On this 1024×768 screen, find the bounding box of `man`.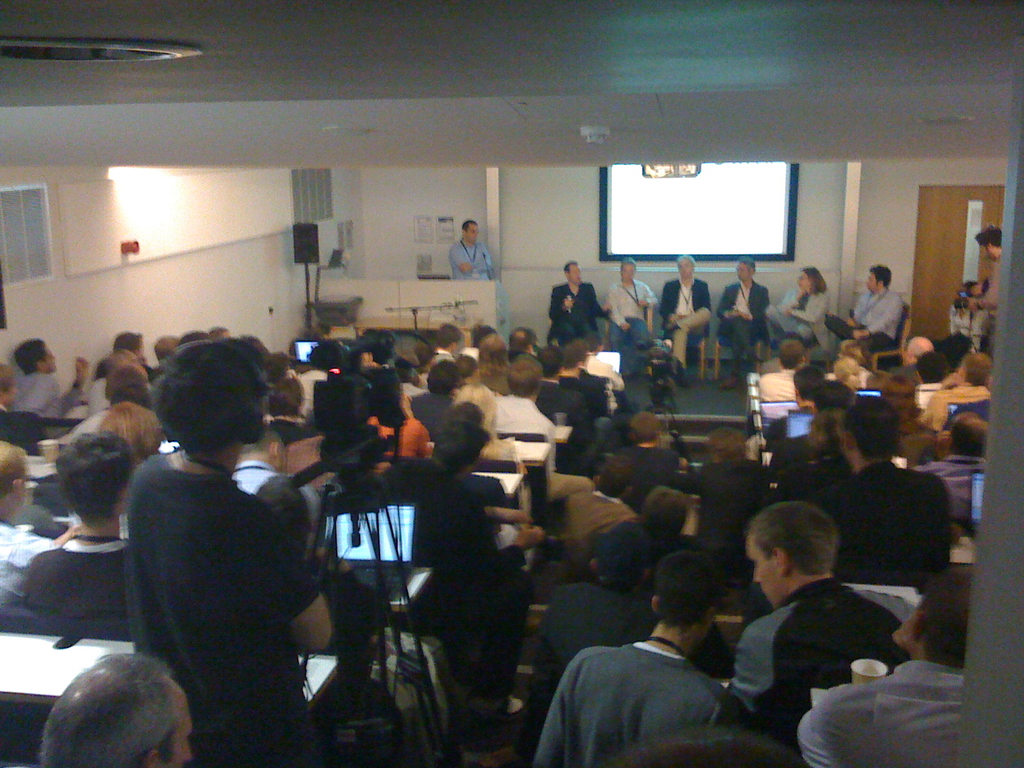
Bounding box: Rect(1, 331, 94, 424).
